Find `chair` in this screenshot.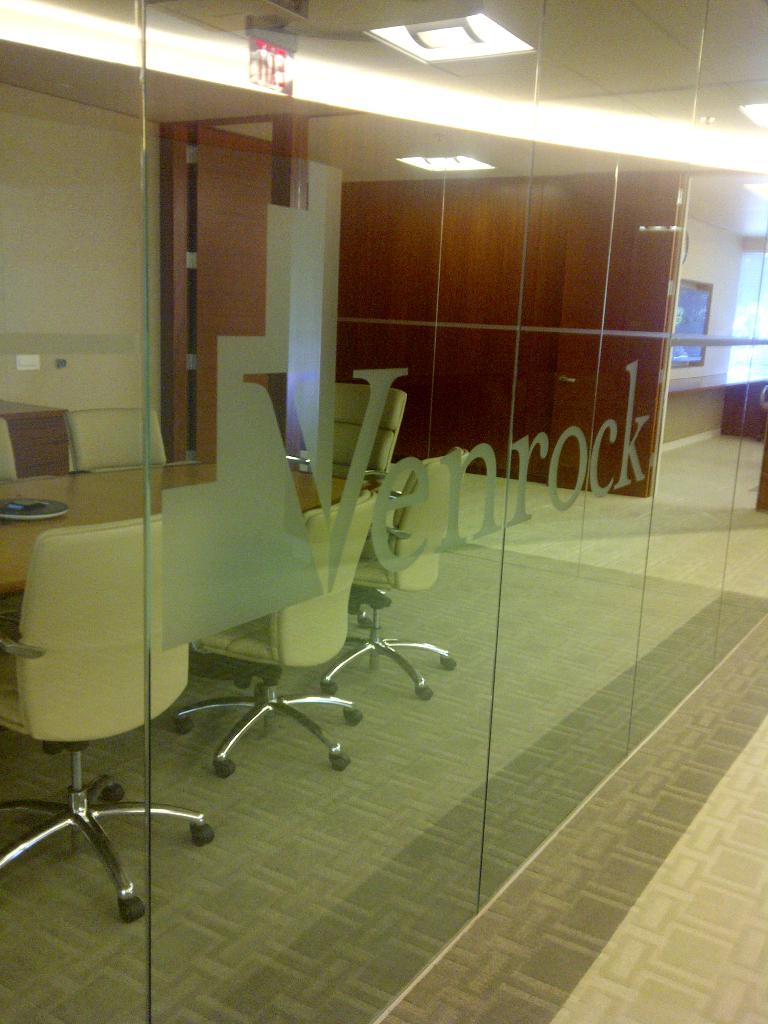
The bounding box for `chair` is [x1=174, y1=491, x2=381, y2=781].
